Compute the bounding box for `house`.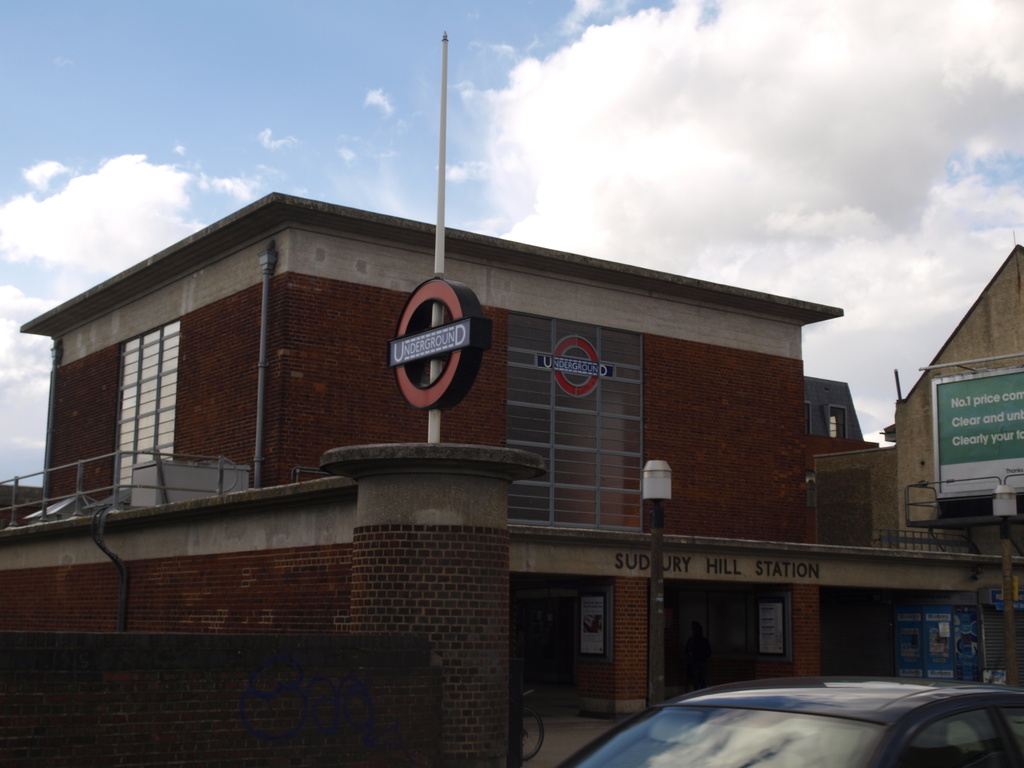
[left=0, top=195, right=842, bottom=767].
